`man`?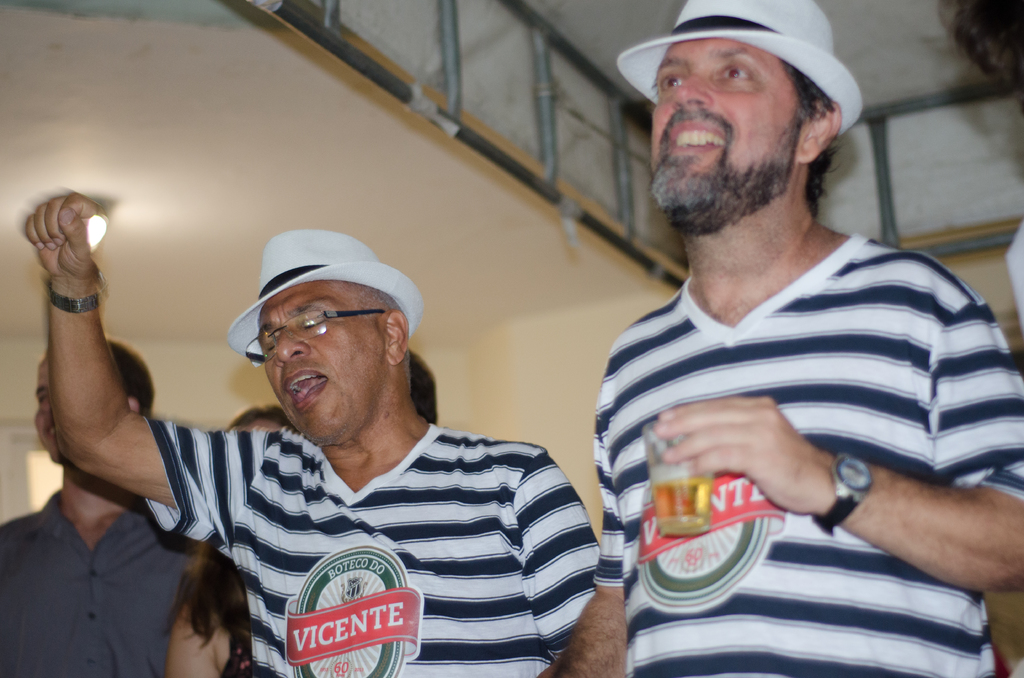
<region>566, 0, 1017, 665</region>
